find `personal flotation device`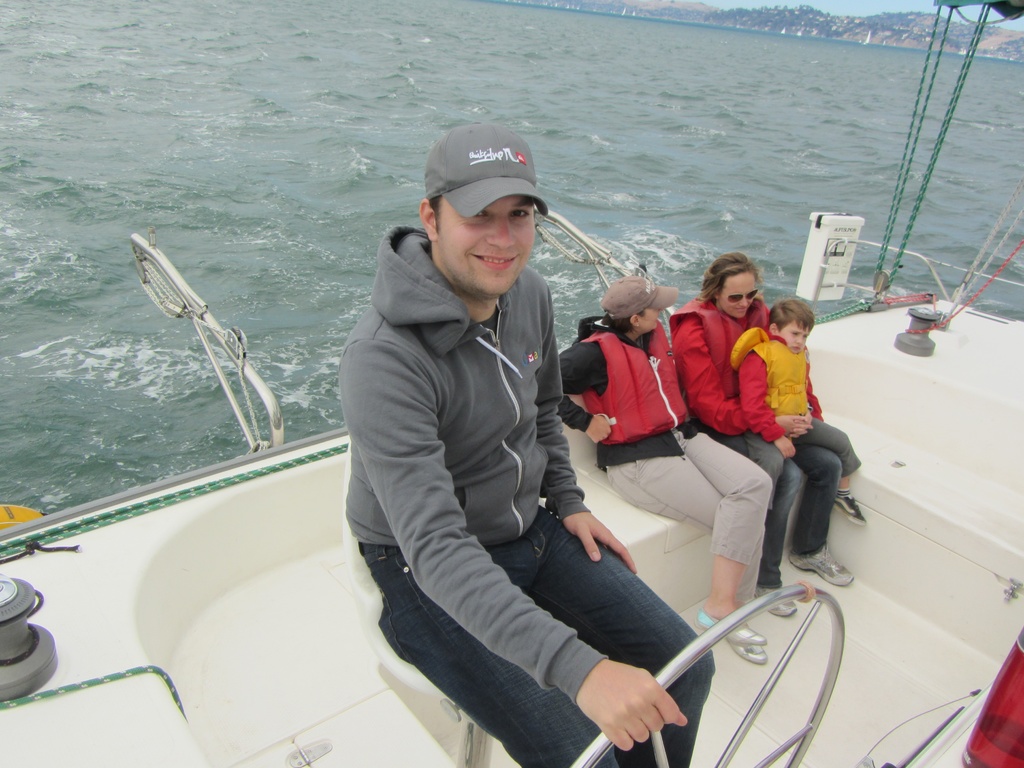
bbox(670, 296, 778, 401)
